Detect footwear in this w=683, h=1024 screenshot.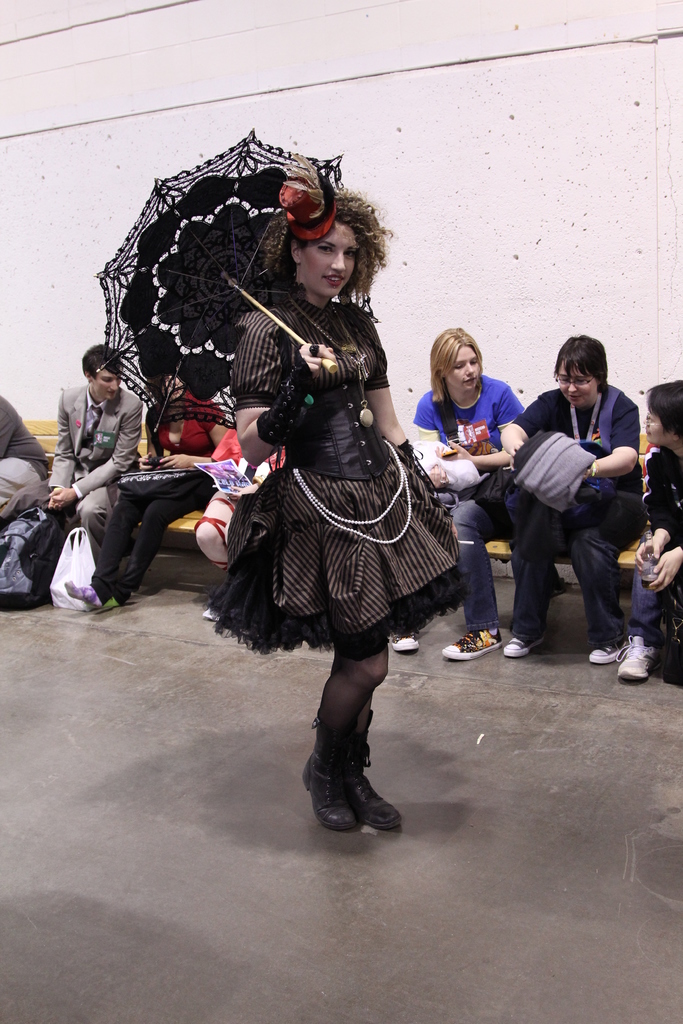
Detection: l=436, t=627, r=509, b=662.
